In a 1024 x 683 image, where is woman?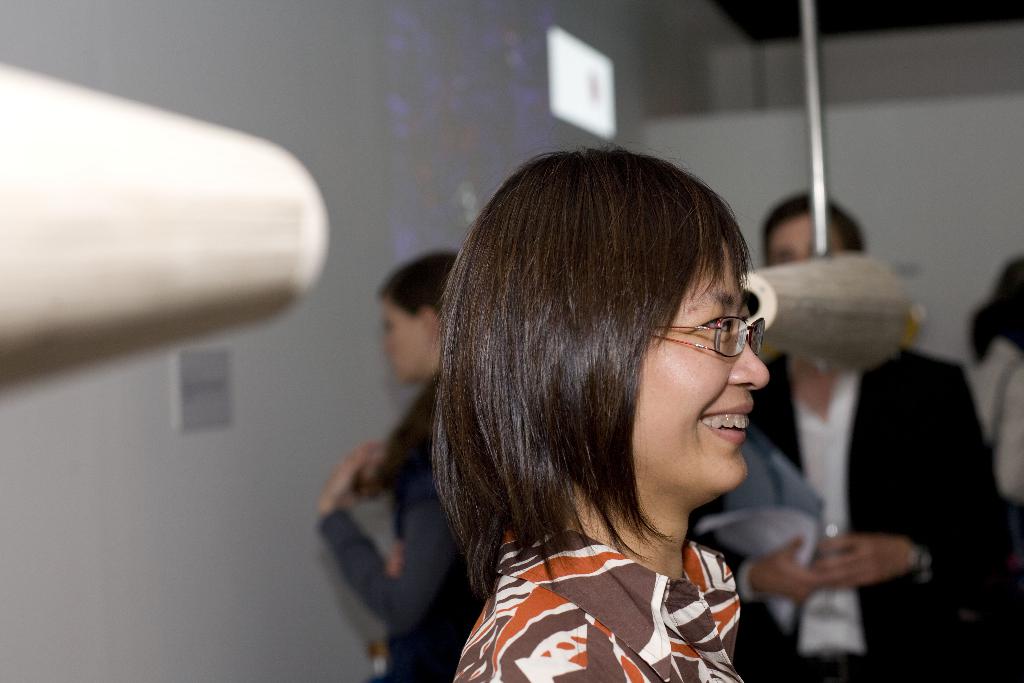
(429, 148, 771, 682).
